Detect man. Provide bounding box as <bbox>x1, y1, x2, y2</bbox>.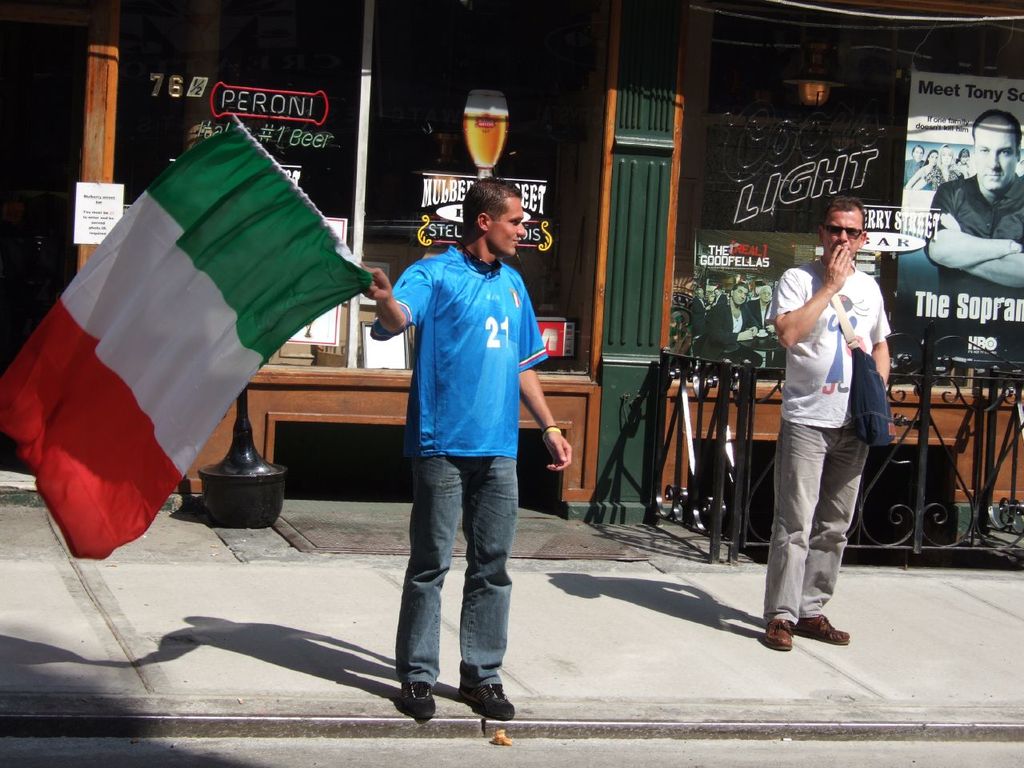
<bbox>774, 199, 890, 650</bbox>.
